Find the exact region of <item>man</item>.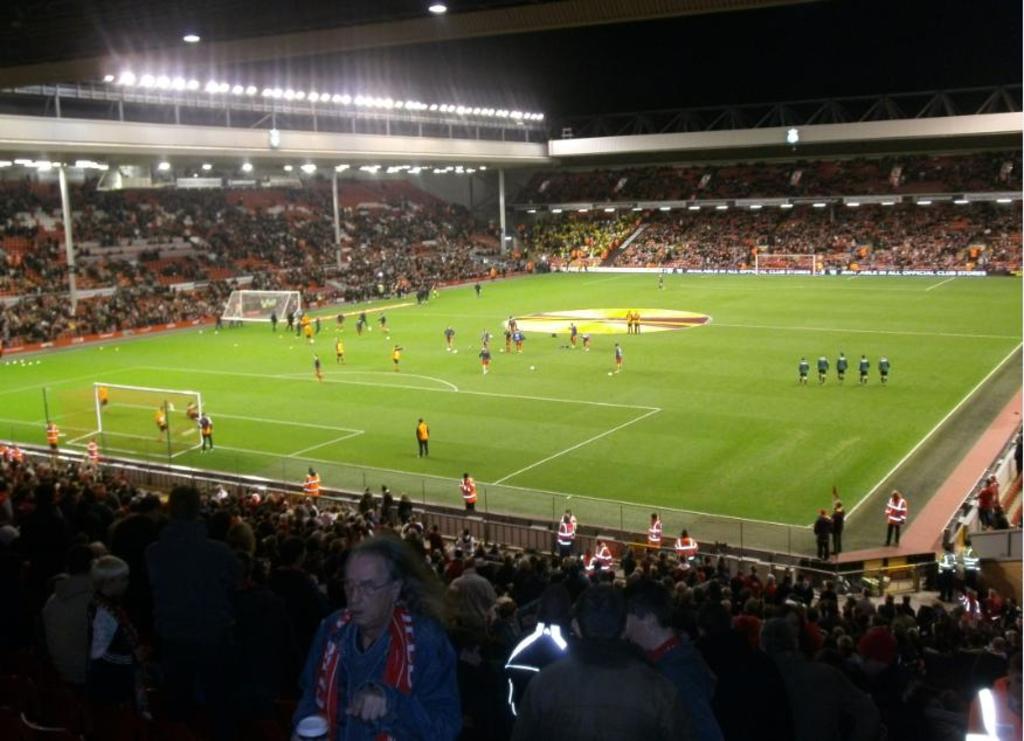
Exact region: x1=397 y1=348 x2=400 y2=369.
